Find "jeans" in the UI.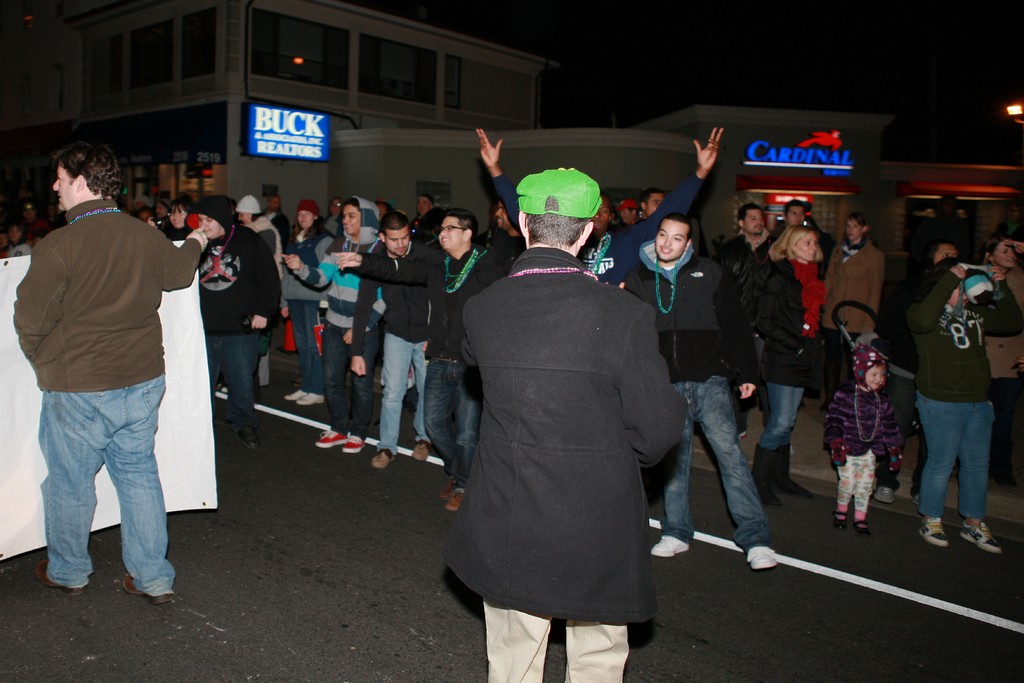
UI element at 320,323,378,438.
